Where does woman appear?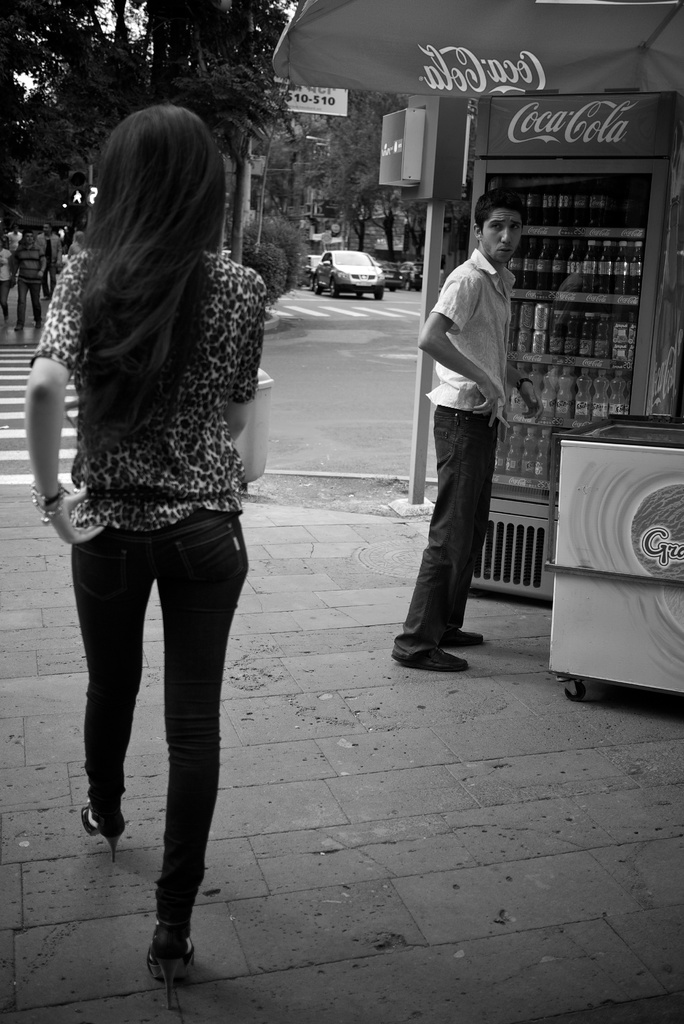
Appears at box(22, 106, 270, 993).
